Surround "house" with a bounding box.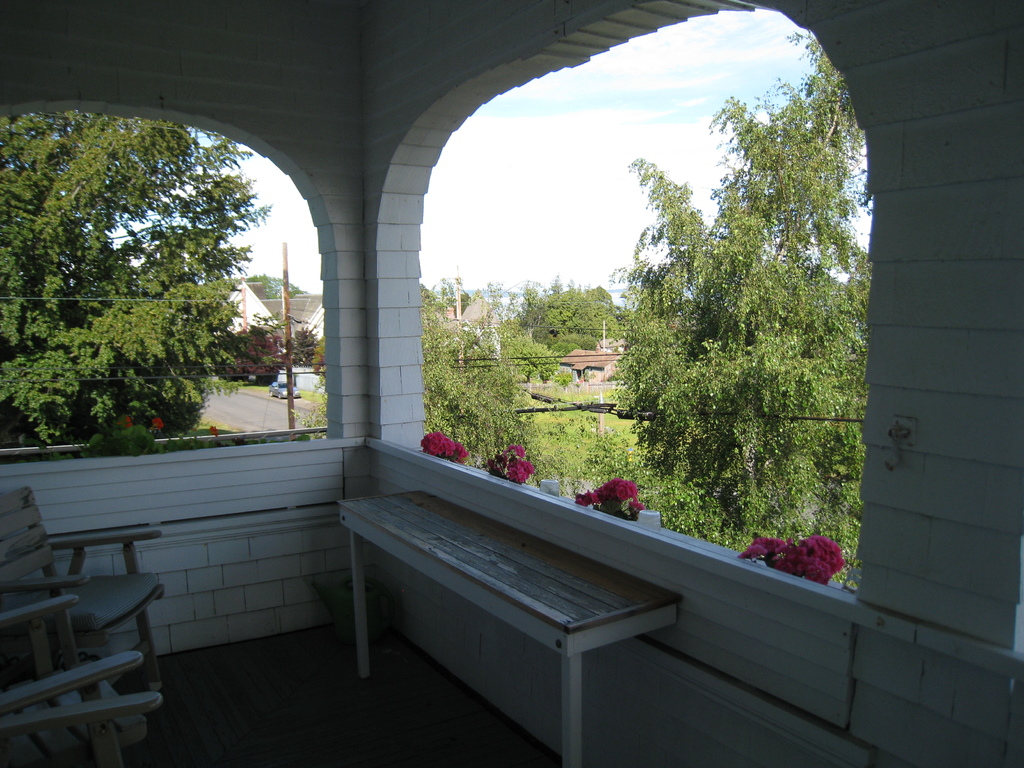
BBox(0, 0, 1023, 767).
